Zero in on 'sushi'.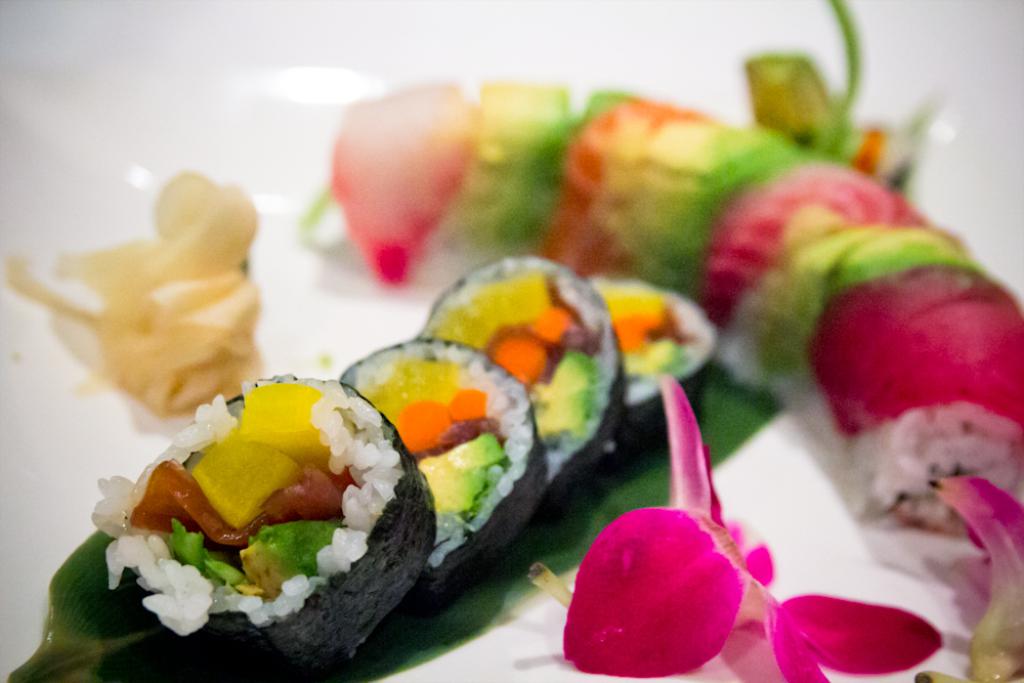
Zeroed in: (93,370,437,675).
